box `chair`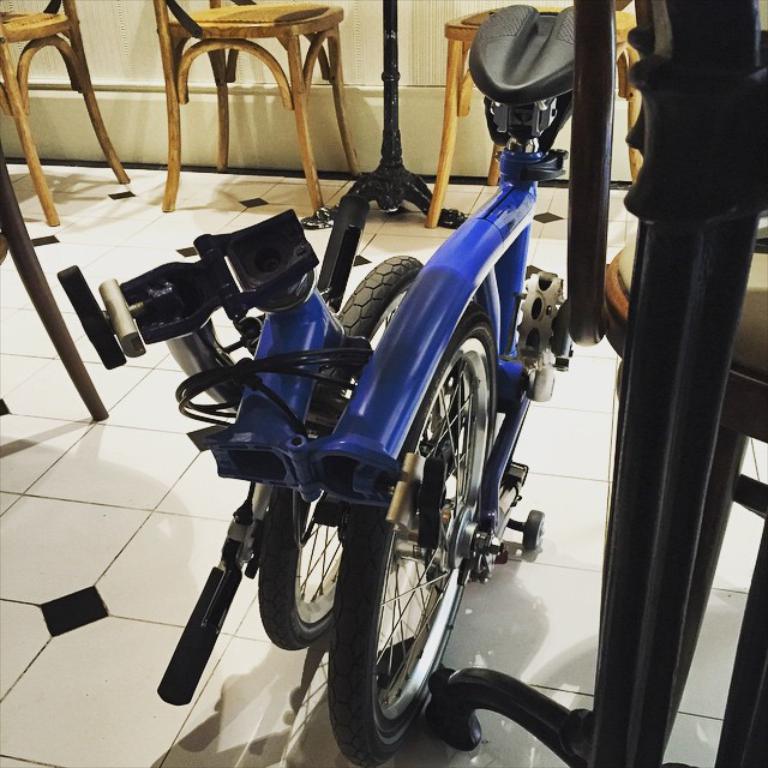
box(23, 18, 426, 325)
